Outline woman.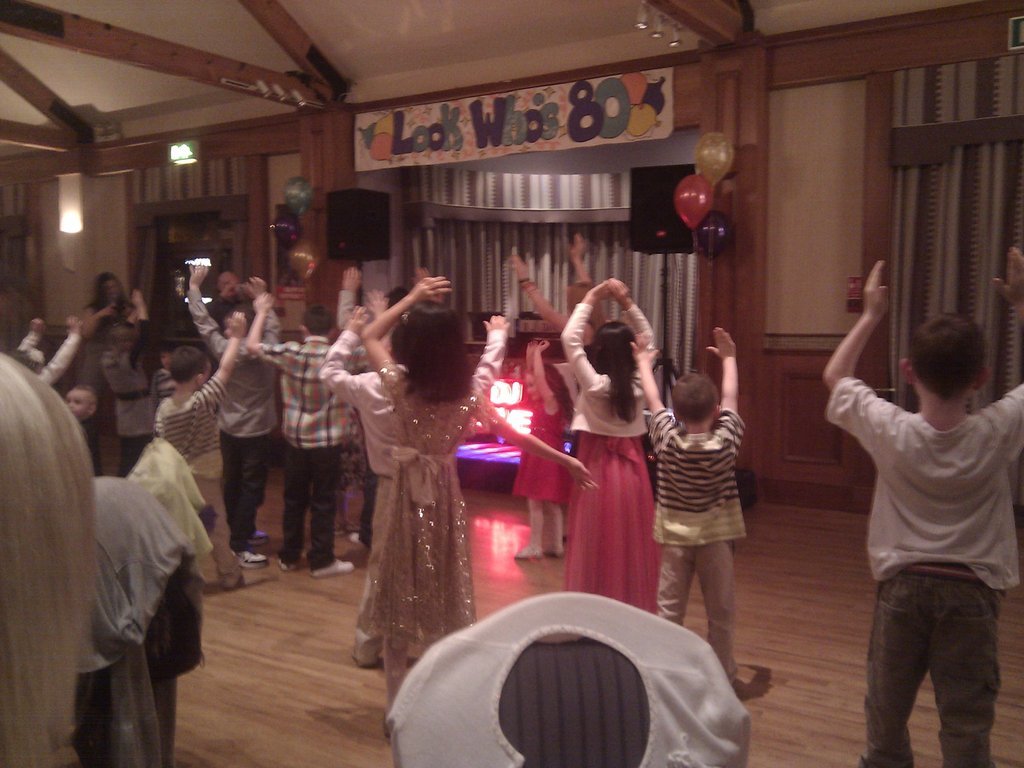
Outline: 563/259/667/642.
